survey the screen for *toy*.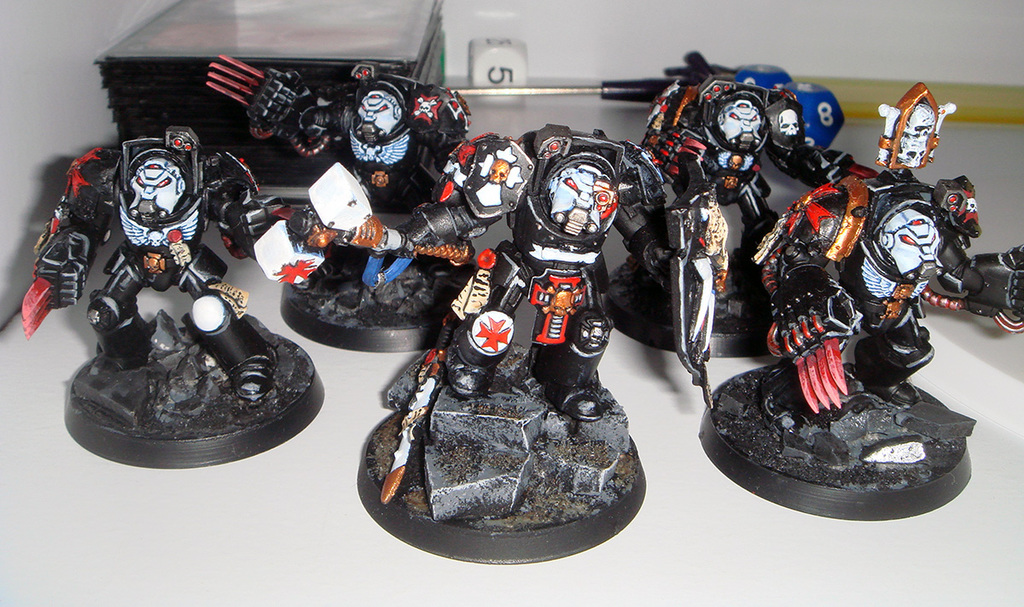
Survey found: crop(5, 117, 358, 457).
